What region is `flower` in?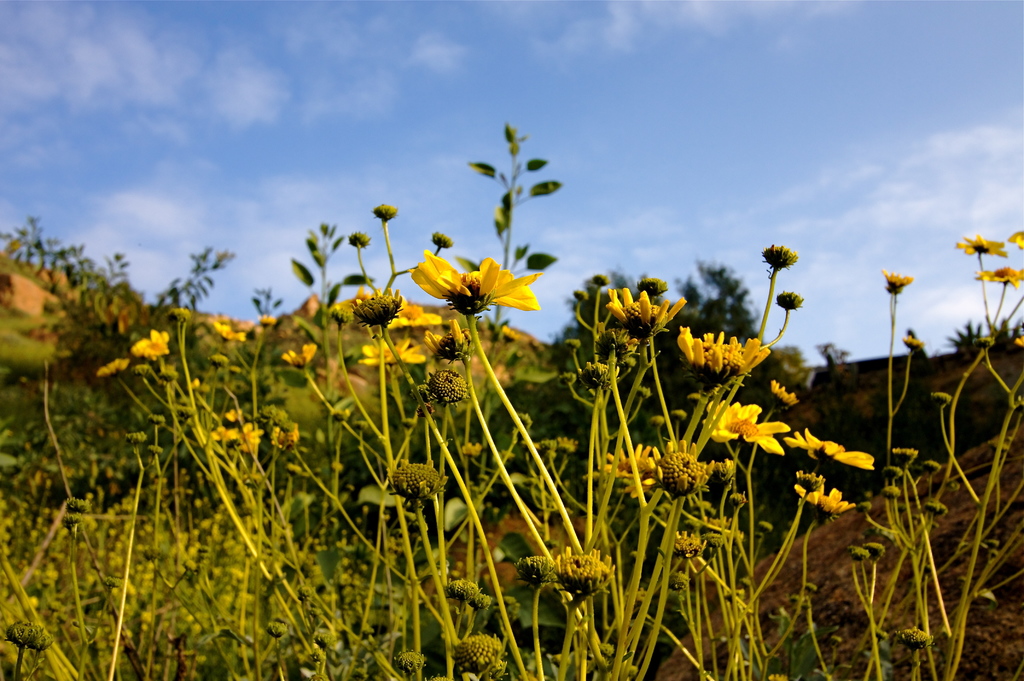
(x1=954, y1=235, x2=1004, y2=255).
